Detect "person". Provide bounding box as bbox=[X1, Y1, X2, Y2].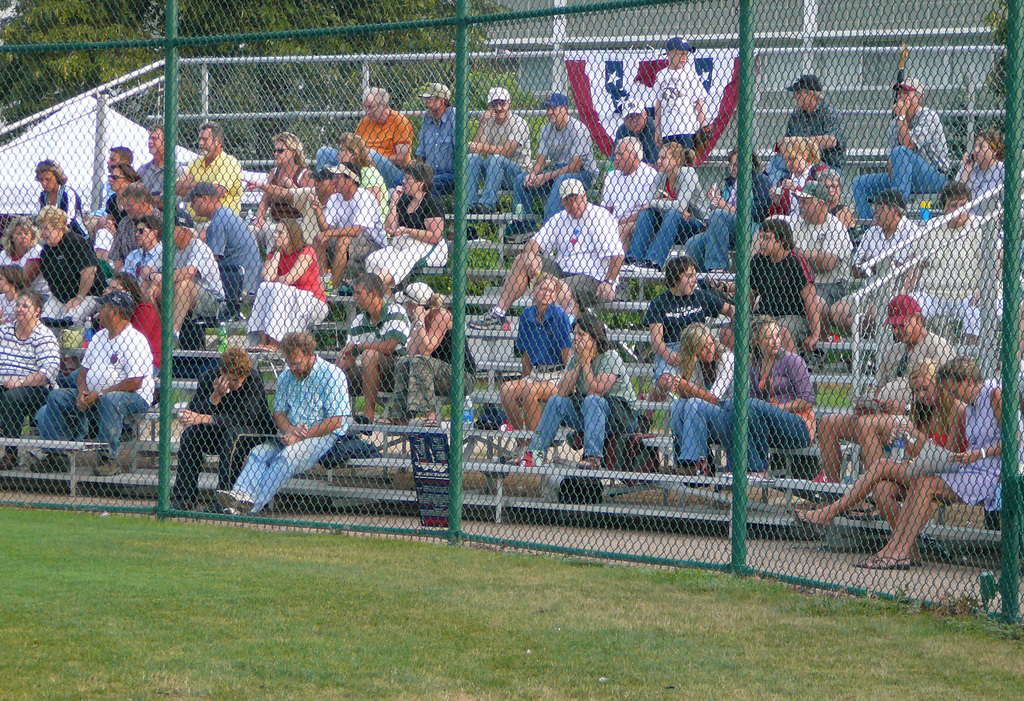
bbox=[799, 295, 968, 504].
